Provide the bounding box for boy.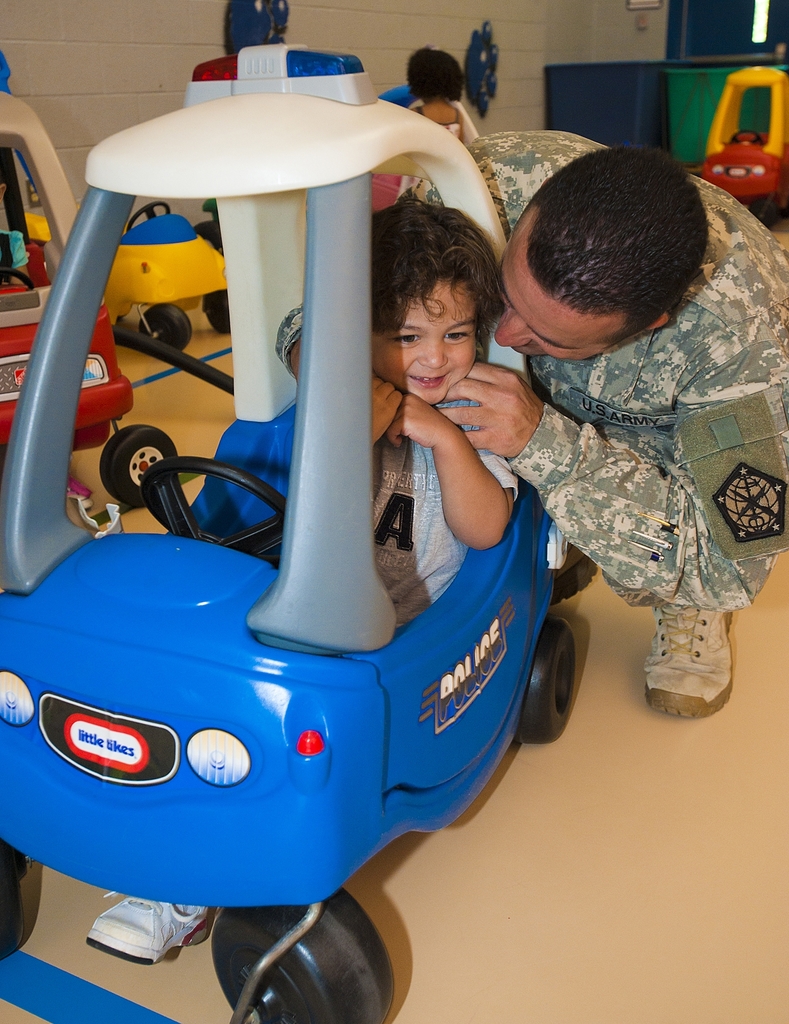
[x1=85, y1=193, x2=516, y2=964].
